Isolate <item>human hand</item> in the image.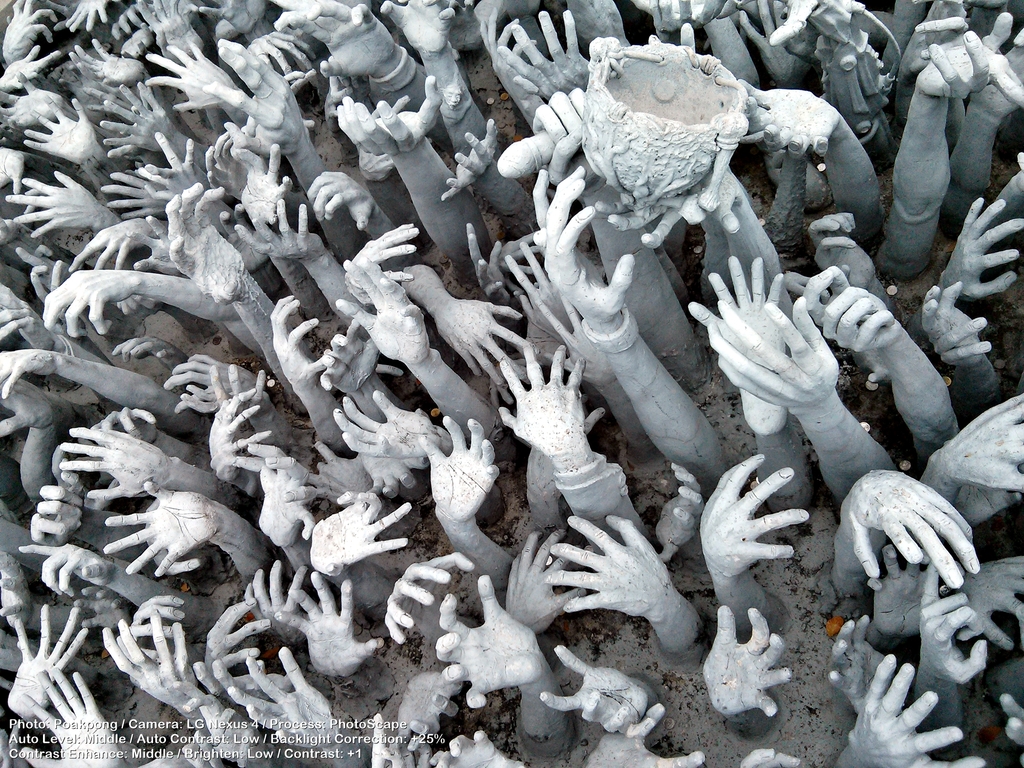
Isolated region: x1=122, y1=212, x2=186, y2=276.
